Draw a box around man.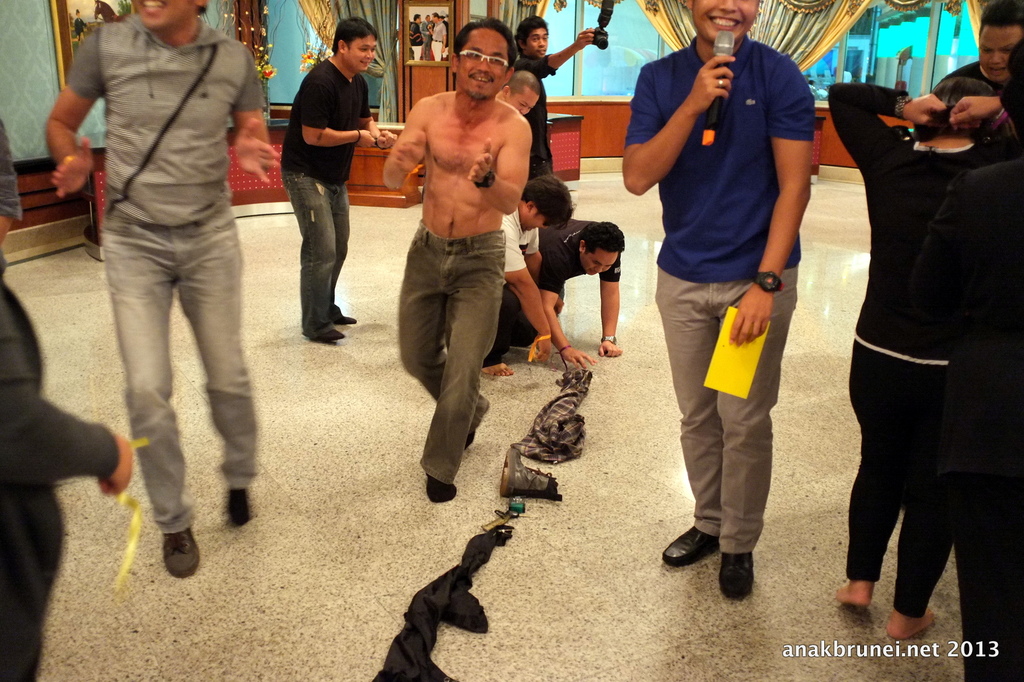
[408,12,424,60].
